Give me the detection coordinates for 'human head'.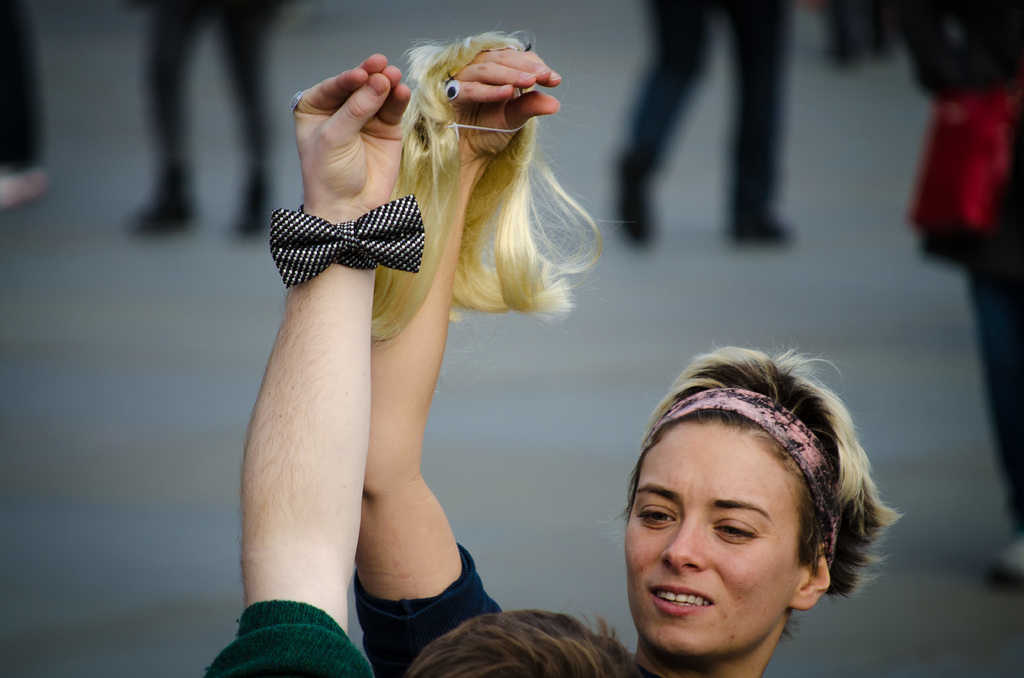
[x1=408, y1=606, x2=644, y2=677].
